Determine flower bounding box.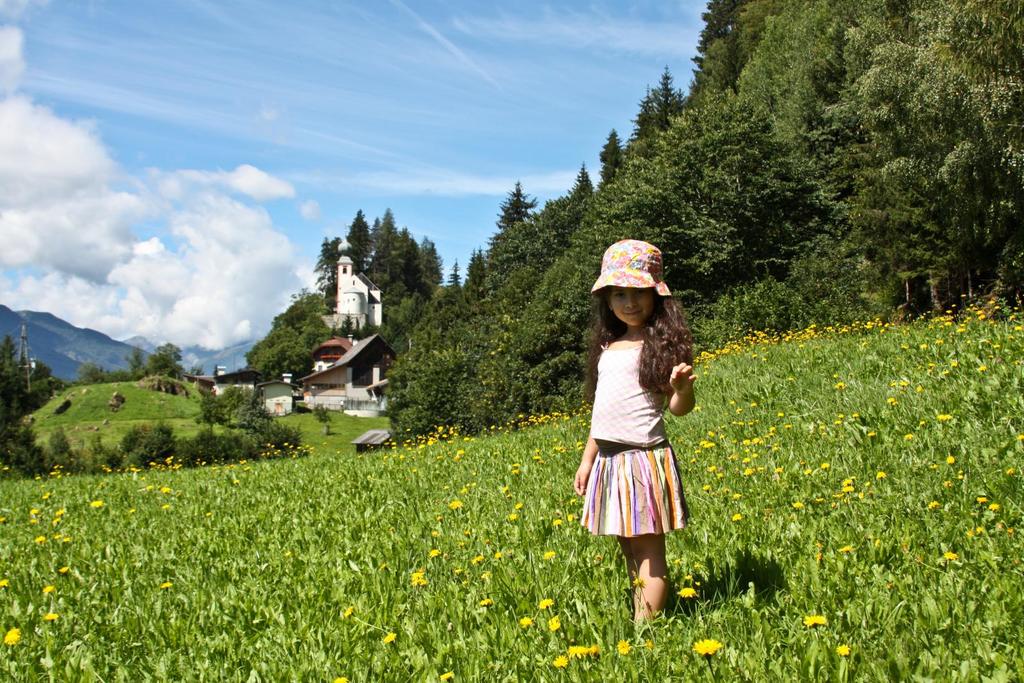
Determined: region(801, 613, 829, 630).
